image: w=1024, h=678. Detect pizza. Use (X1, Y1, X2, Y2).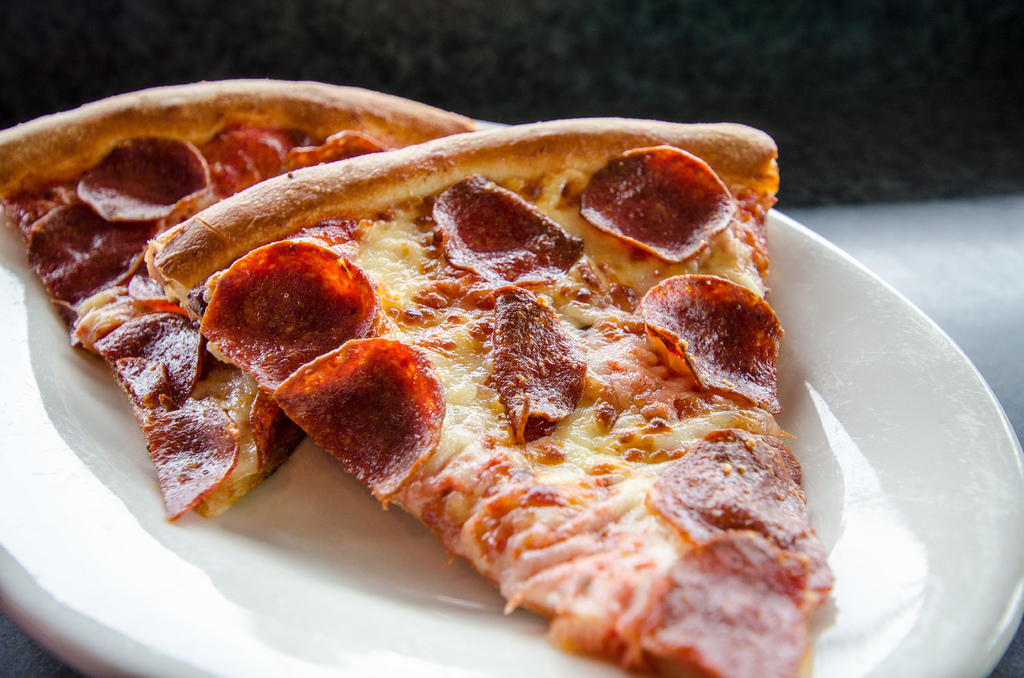
(1, 77, 479, 526).
